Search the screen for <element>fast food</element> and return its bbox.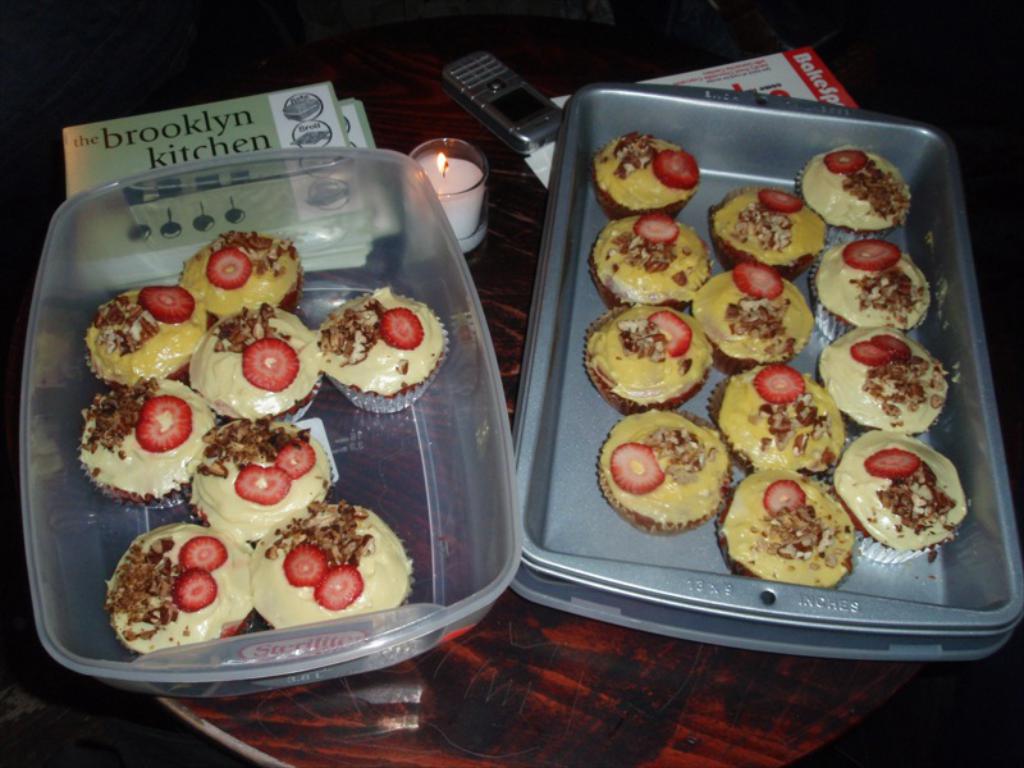
Found: (99,516,269,677).
